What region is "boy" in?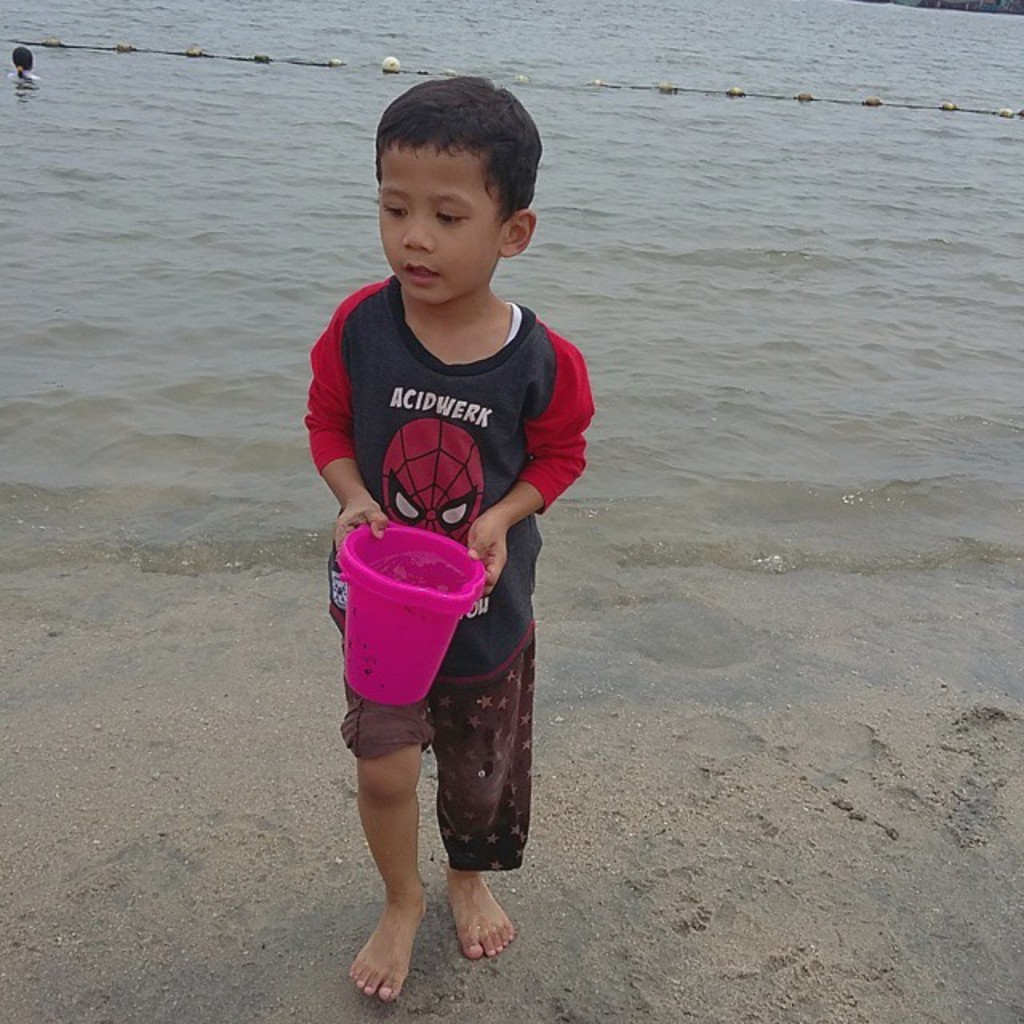
detection(278, 163, 581, 957).
